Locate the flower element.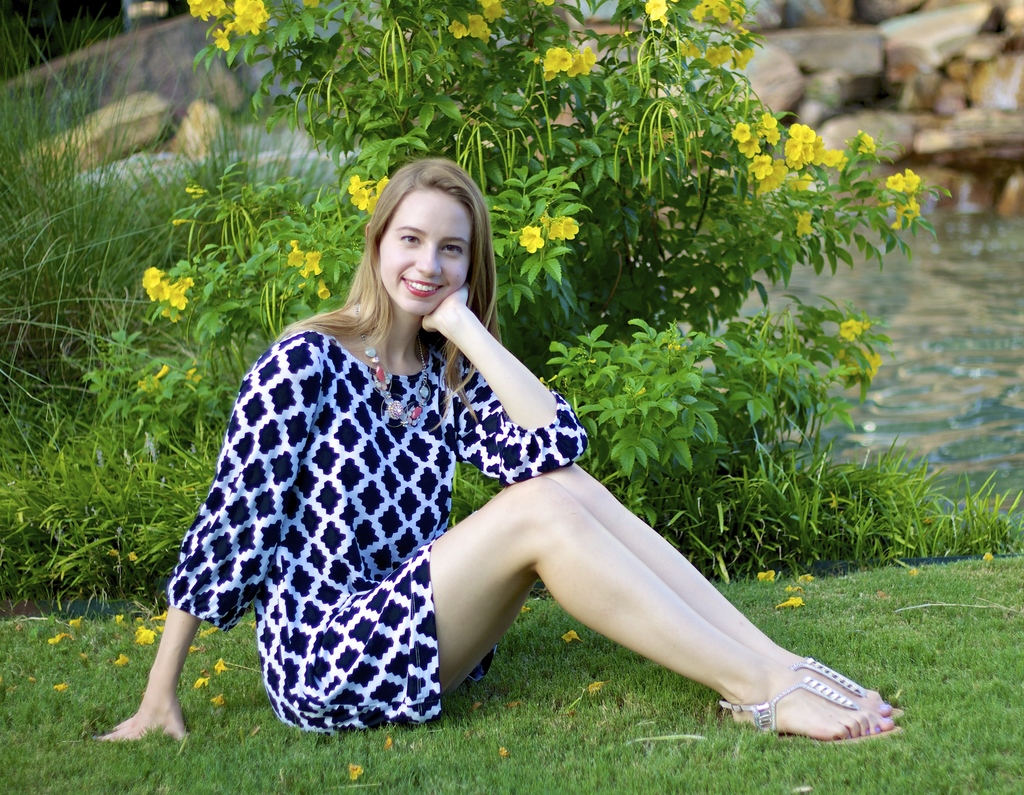
Element bbox: 349, 766, 364, 778.
